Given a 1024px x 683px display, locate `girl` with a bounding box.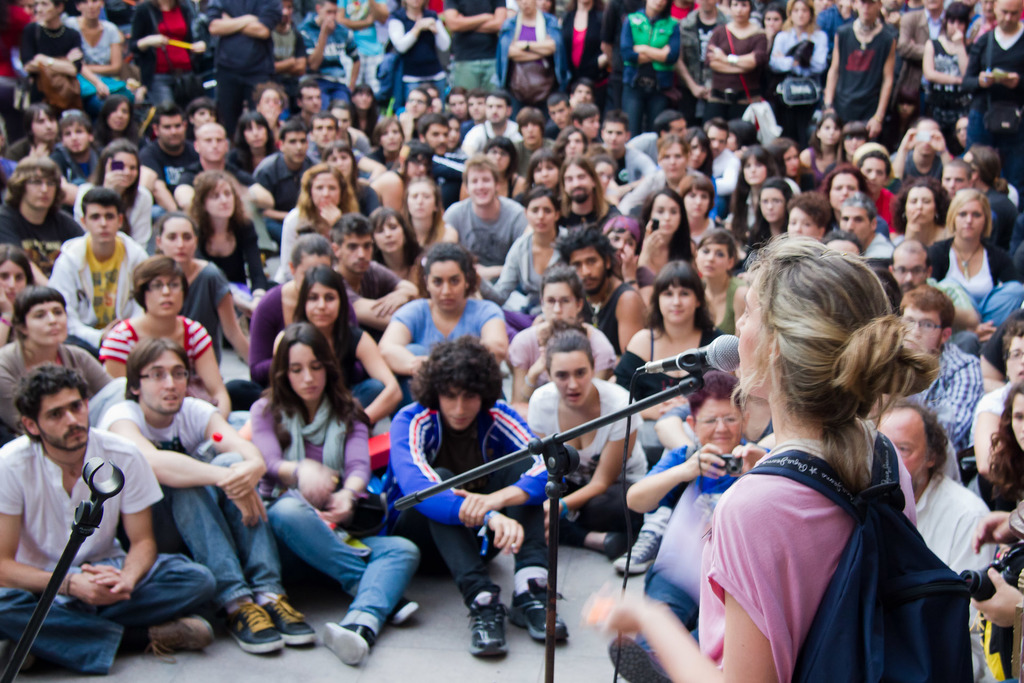
Located: [x1=732, y1=155, x2=780, y2=226].
